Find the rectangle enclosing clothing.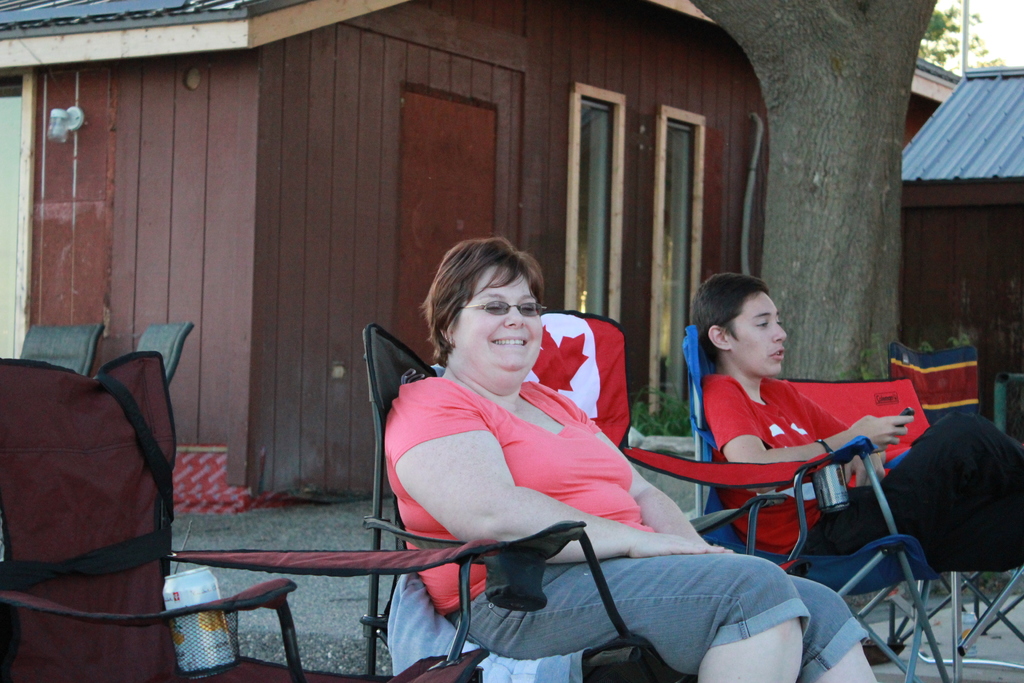
712/378/1023/567.
